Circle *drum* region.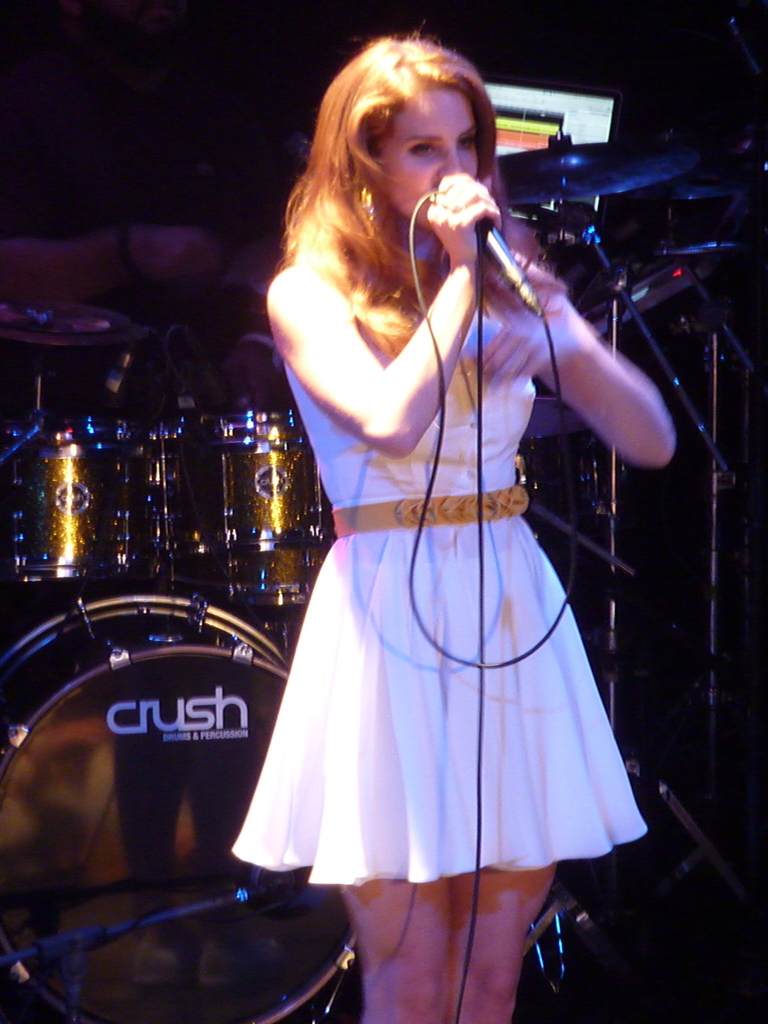
Region: (x1=0, y1=413, x2=189, y2=602).
